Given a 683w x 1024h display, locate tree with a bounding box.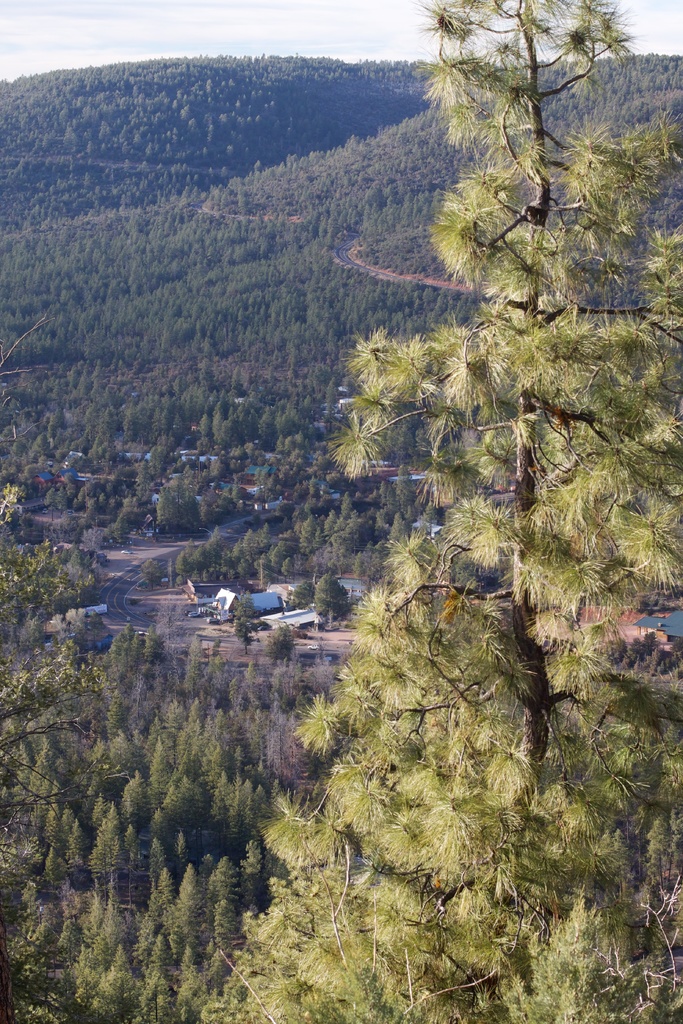
Located: <bbox>76, 932, 142, 1023</bbox>.
